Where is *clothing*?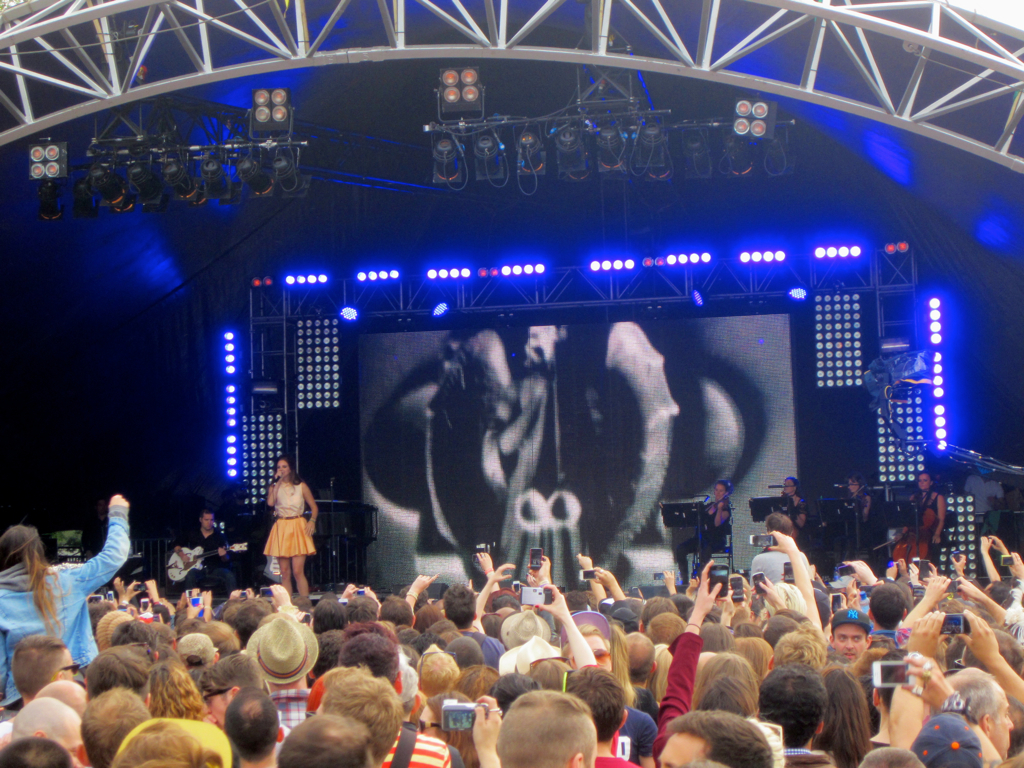
box(605, 758, 640, 767).
